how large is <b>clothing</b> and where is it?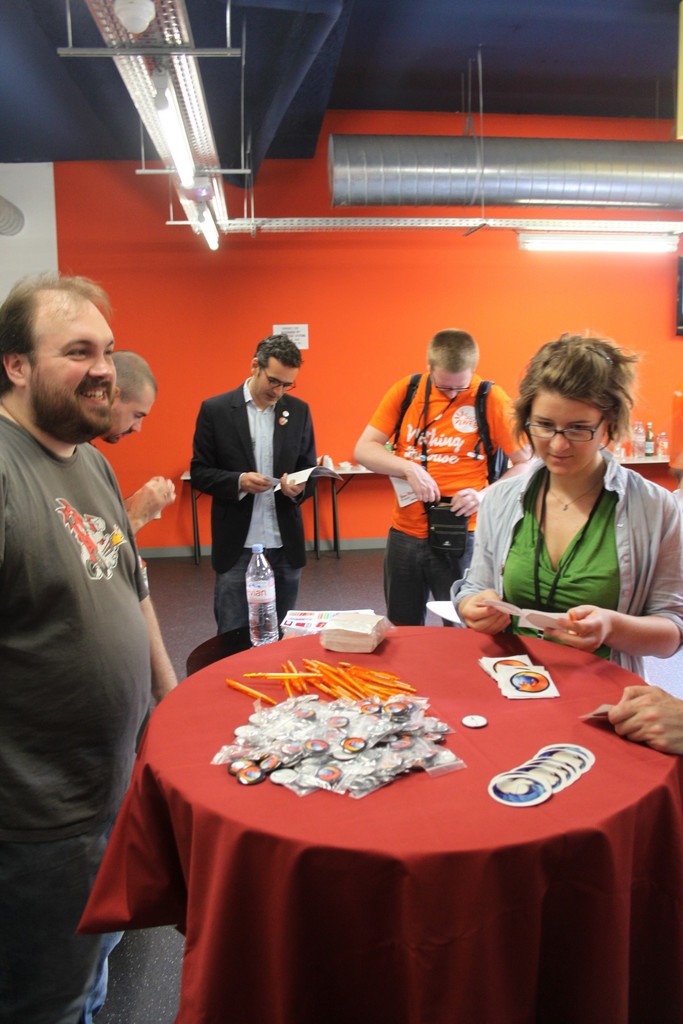
Bounding box: pyautogui.locateOnScreen(378, 383, 539, 630).
